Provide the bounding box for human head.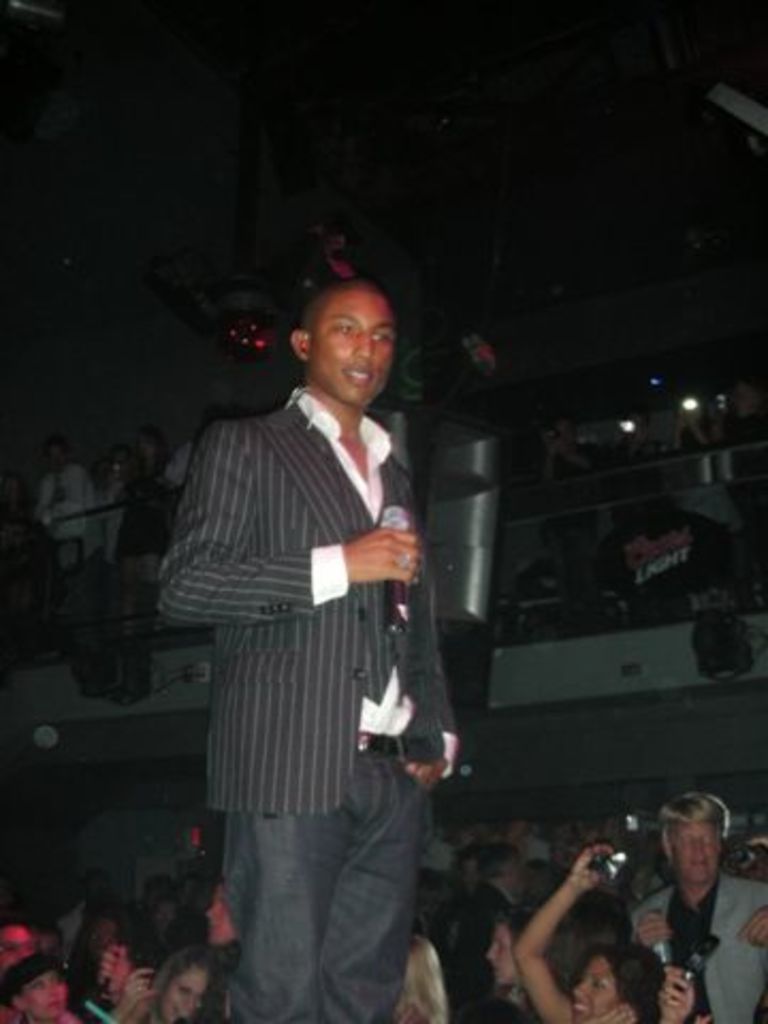
{"x1": 158, "y1": 939, "x2": 243, "y2": 1022}.
